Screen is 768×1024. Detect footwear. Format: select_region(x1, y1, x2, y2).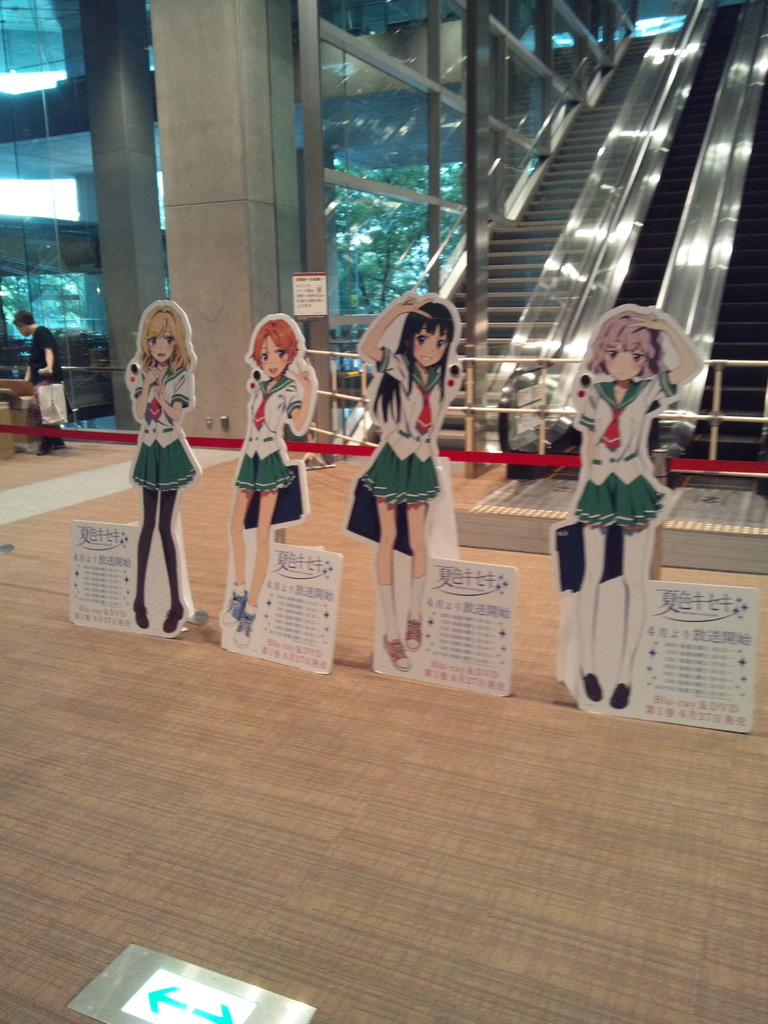
select_region(163, 603, 189, 634).
